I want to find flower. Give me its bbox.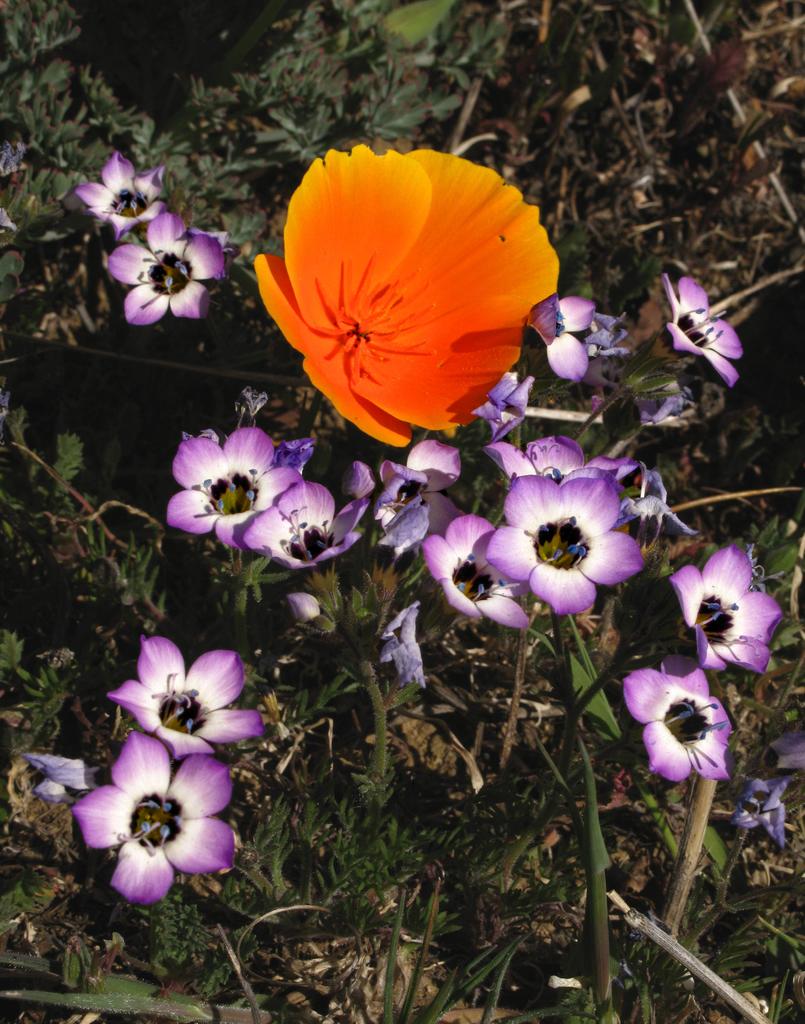
x1=416, y1=510, x2=531, y2=634.
